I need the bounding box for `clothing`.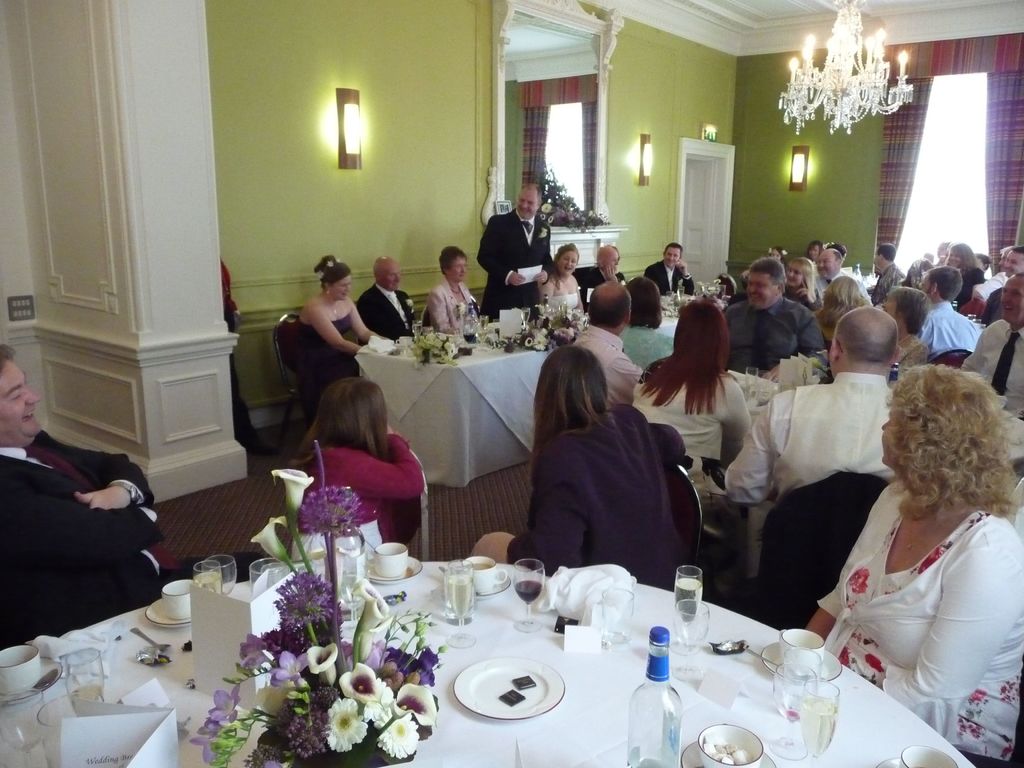
Here it is: box=[643, 262, 700, 302].
